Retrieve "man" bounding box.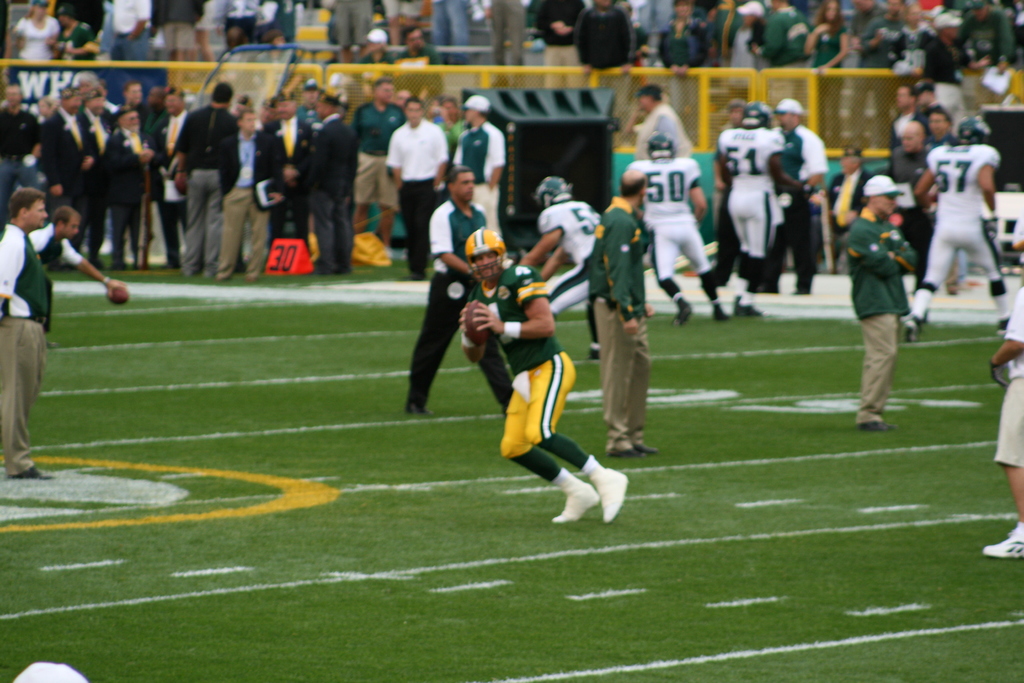
Bounding box: left=37, top=85, right=111, bottom=270.
